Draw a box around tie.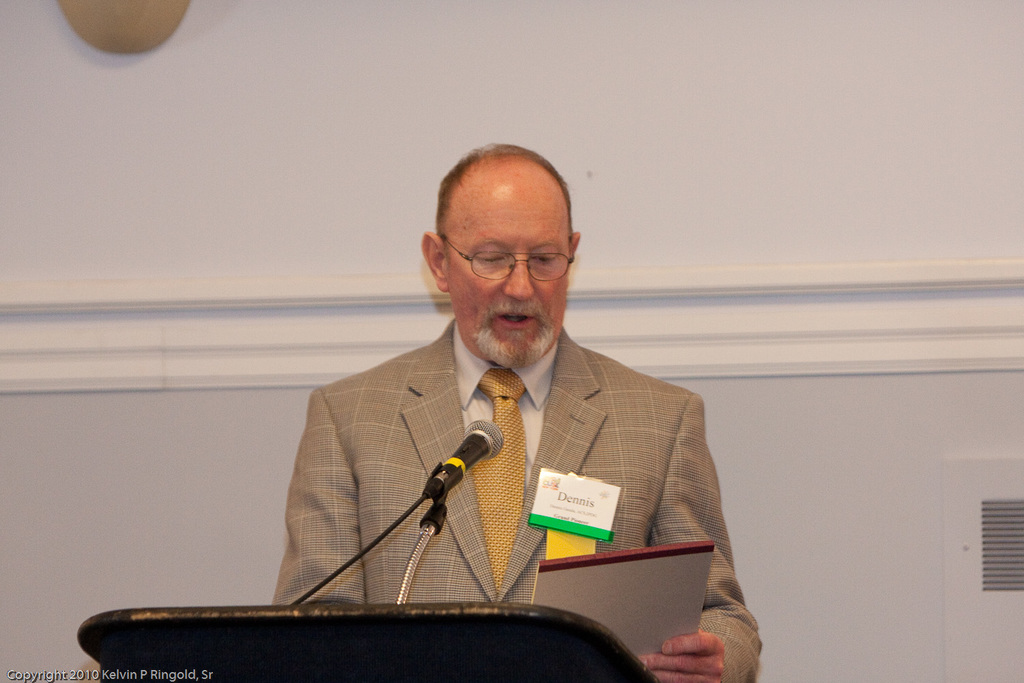
[x1=468, y1=369, x2=526, y2=600].
